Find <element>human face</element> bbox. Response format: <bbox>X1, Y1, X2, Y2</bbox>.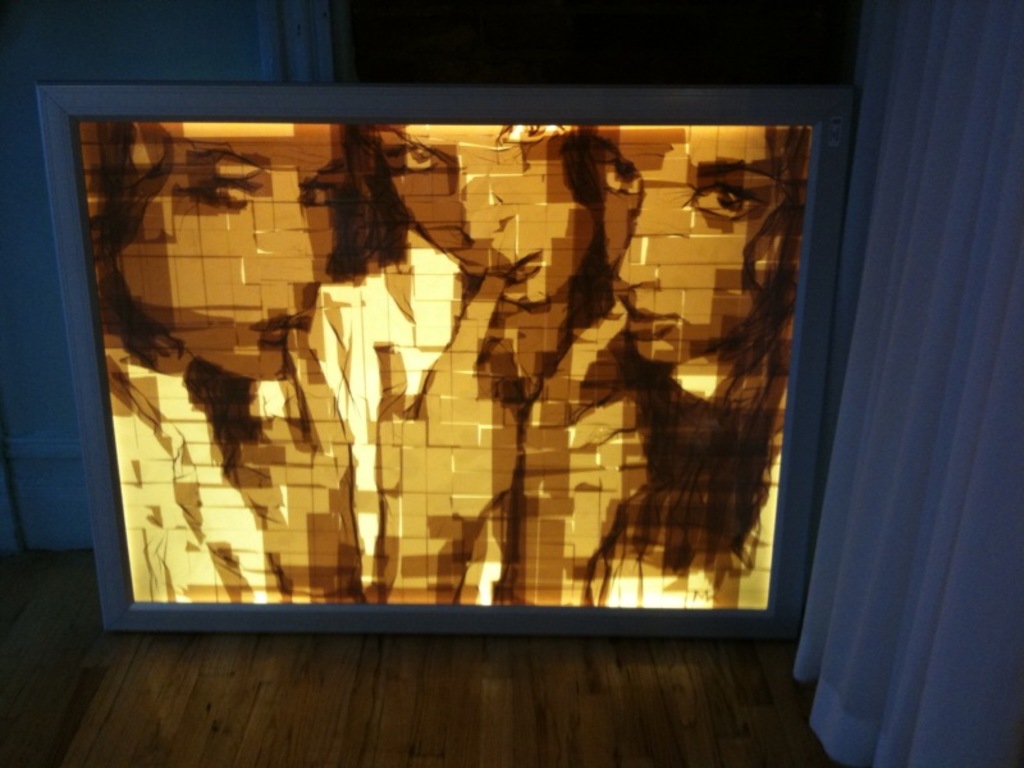
<bbox>364, 122, 594, 302</bbox>.
